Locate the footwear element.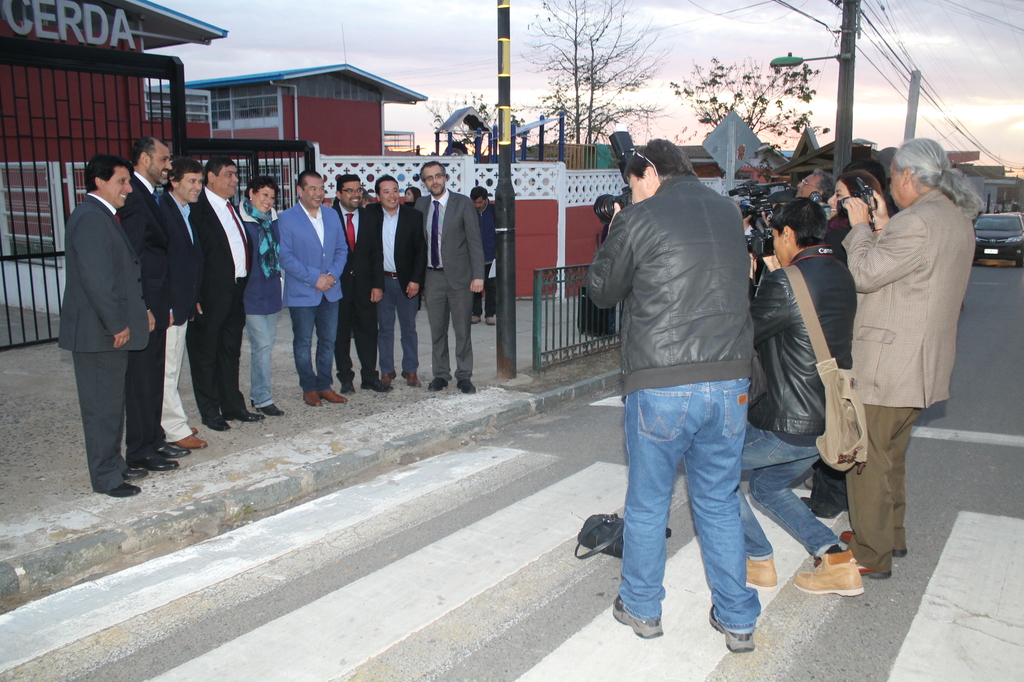
Element bbox: BBox(128, 446, 175, 473).
